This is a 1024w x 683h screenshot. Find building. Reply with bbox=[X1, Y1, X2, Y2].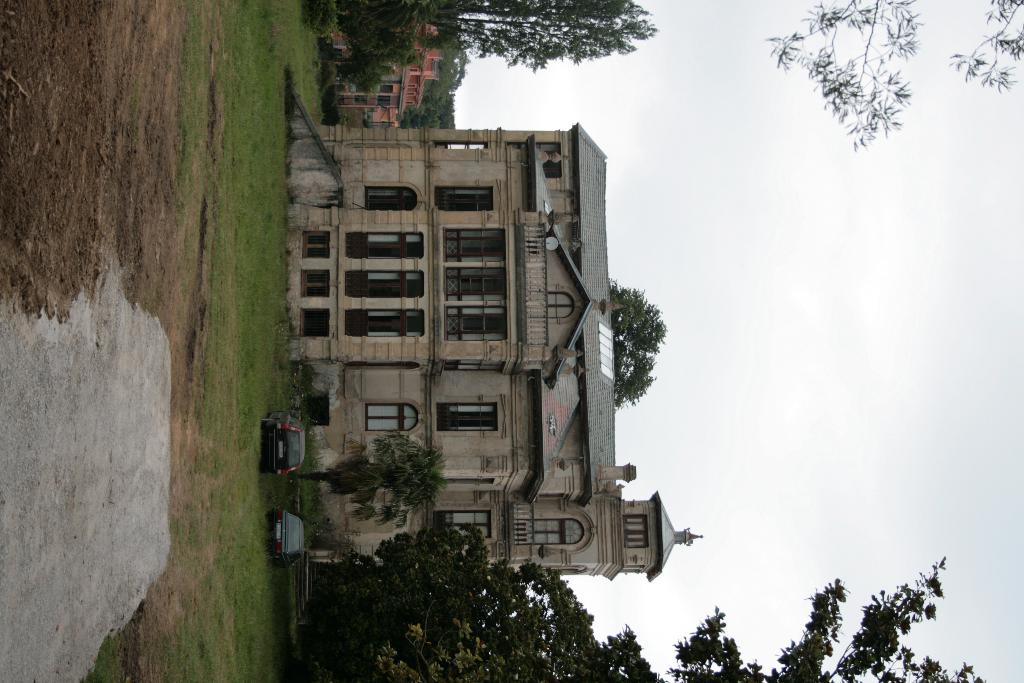
bbox=[330, 19, 446, 120].
